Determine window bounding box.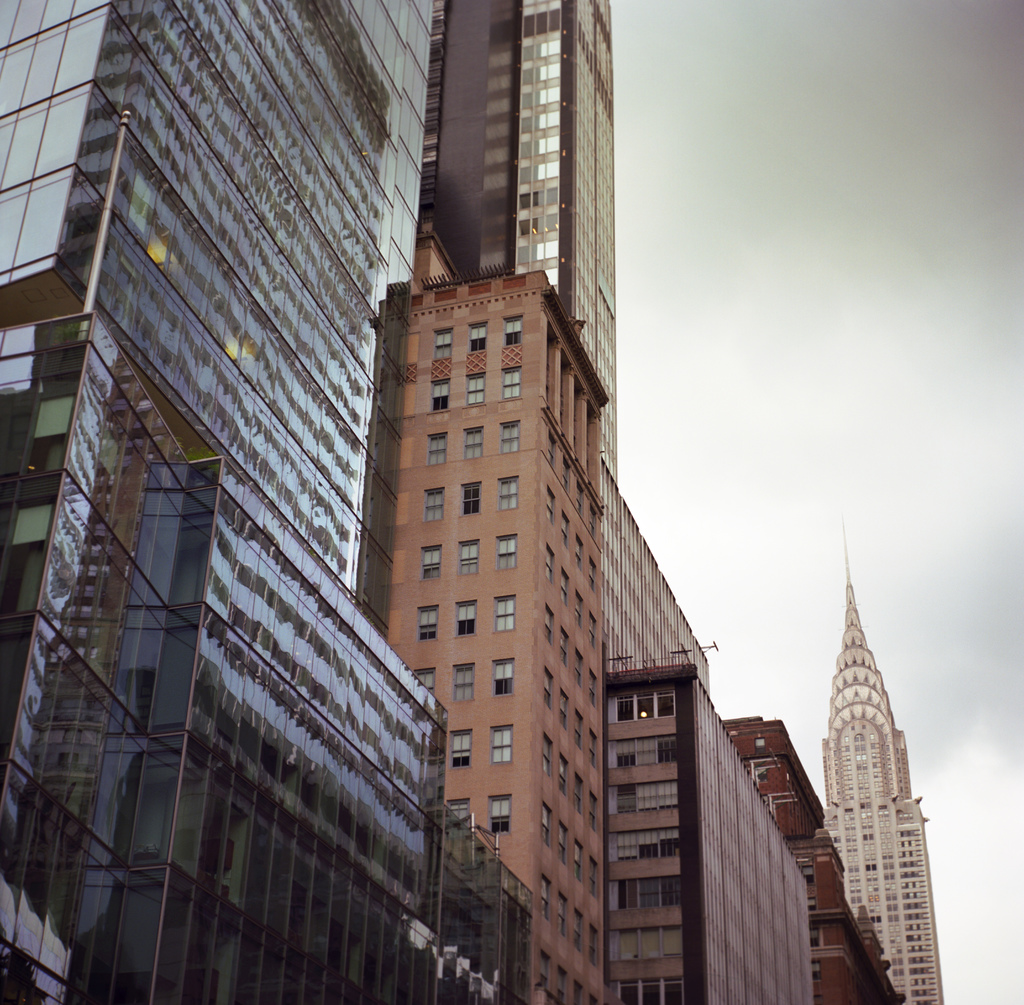
Determined: select_region(536, 877, 552, 925).
